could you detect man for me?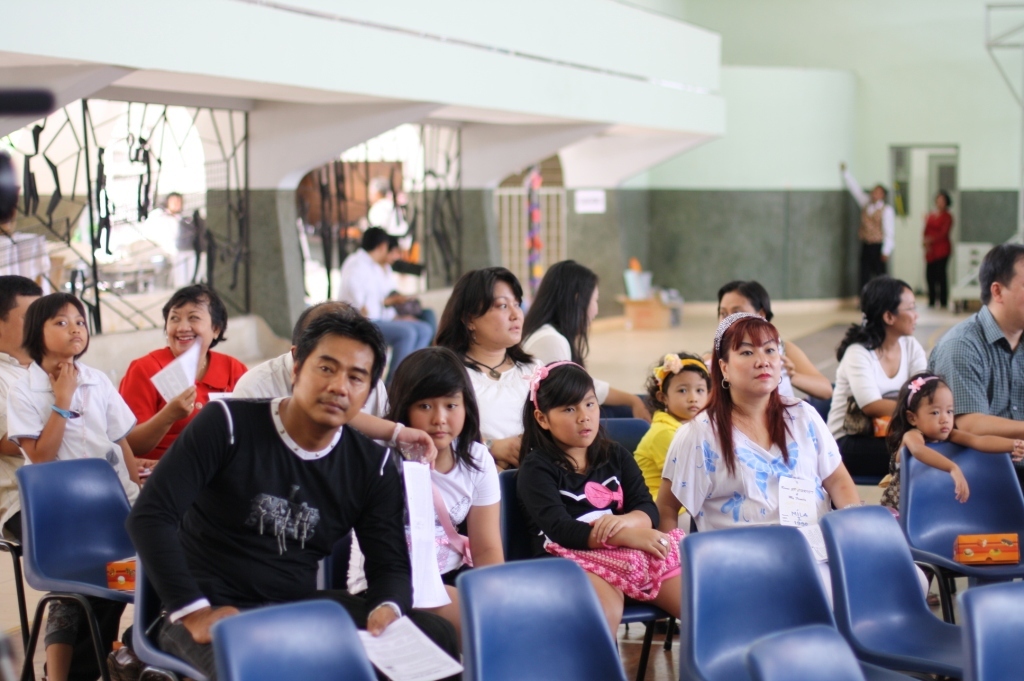
Detection result: 129/319/438/668.
